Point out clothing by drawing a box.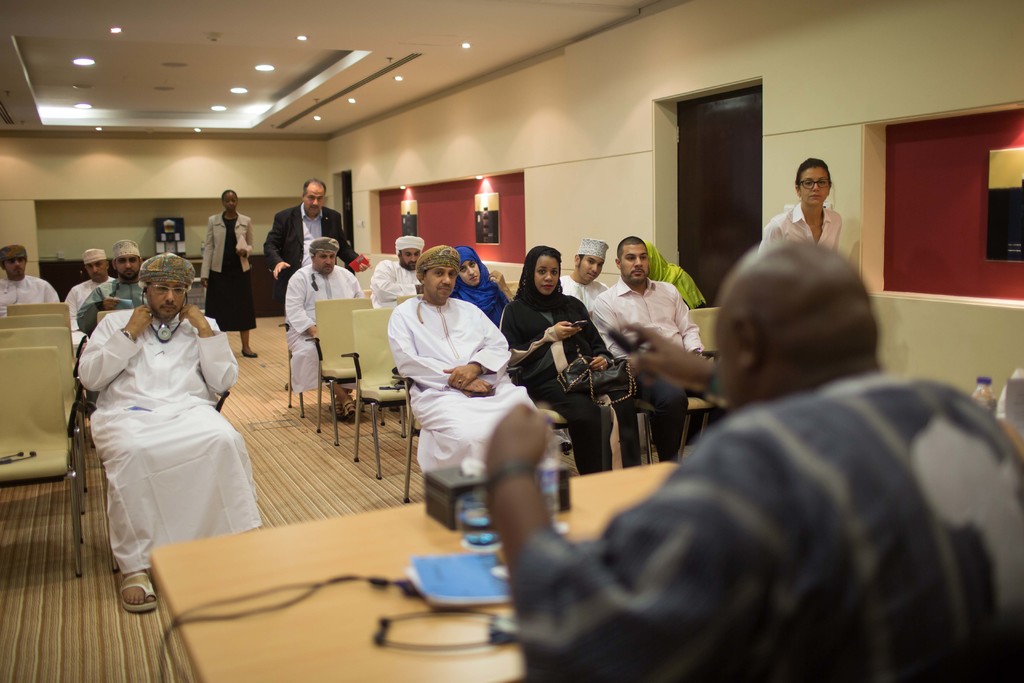
x1=453 y1=244 x2=512 y2=322.
